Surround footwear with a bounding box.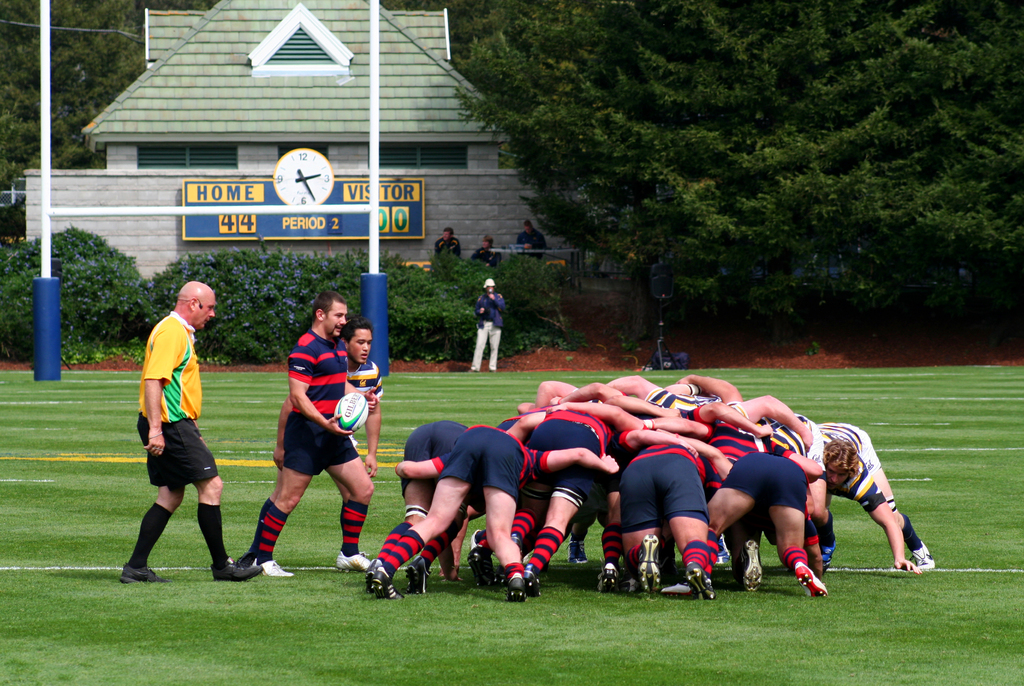
(x1=367, y1=557, x2=382, y2=587).
